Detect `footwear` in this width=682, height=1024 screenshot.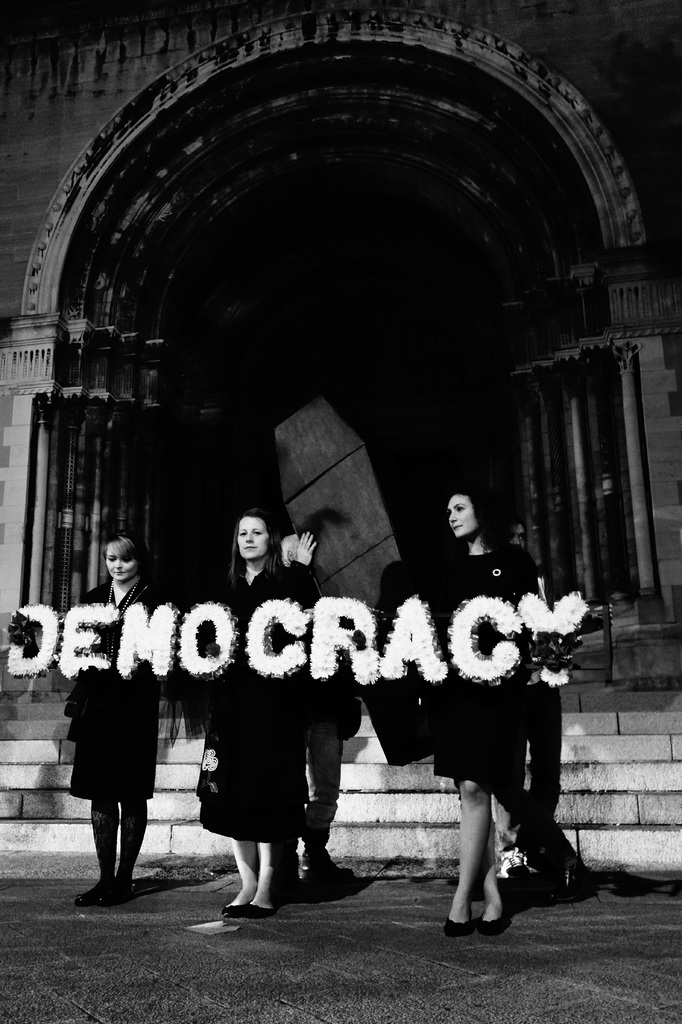
Detection: <region>479, 903, 514, 934</region>.
